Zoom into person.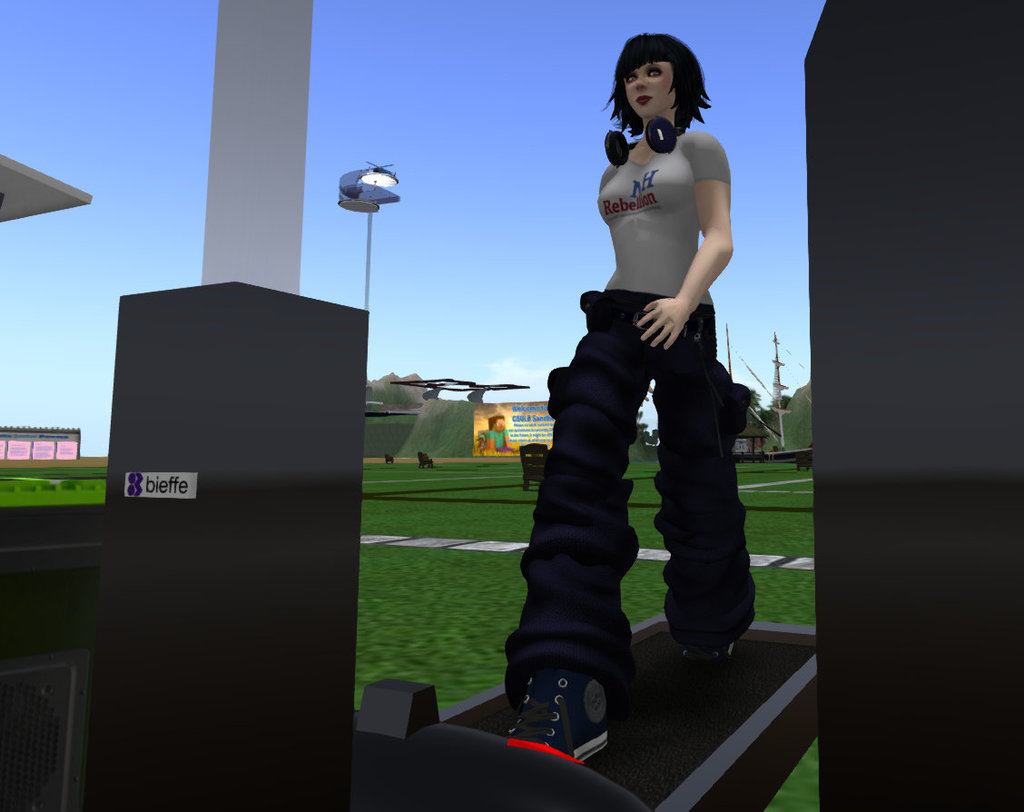
Zoom target: 517/61/740/708.
